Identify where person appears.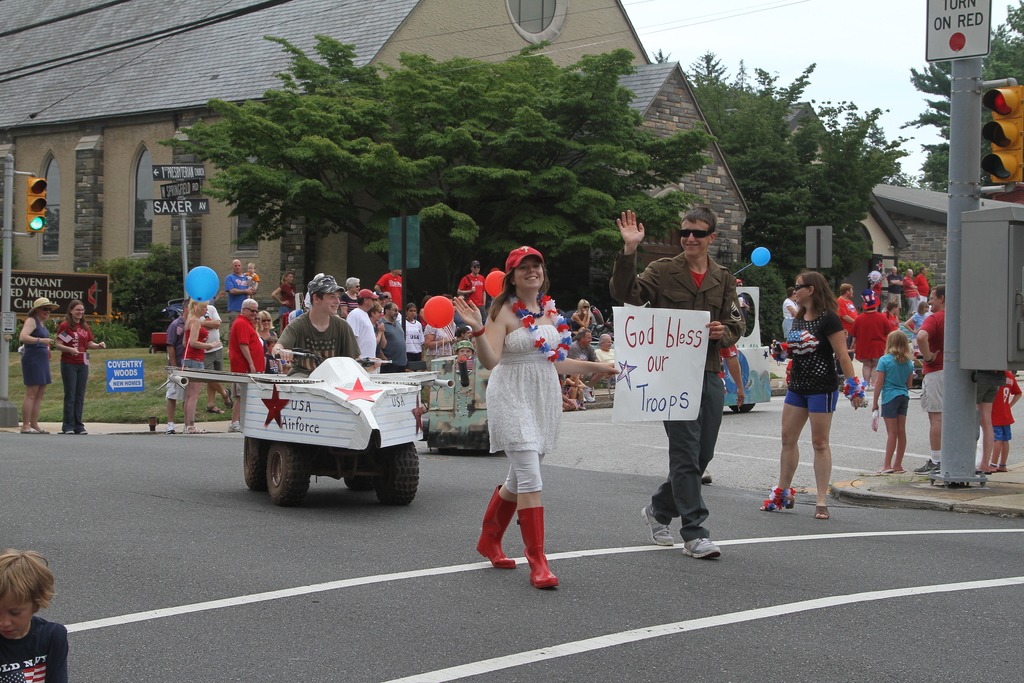
Appears at <box>916,283,942,478</box>.
